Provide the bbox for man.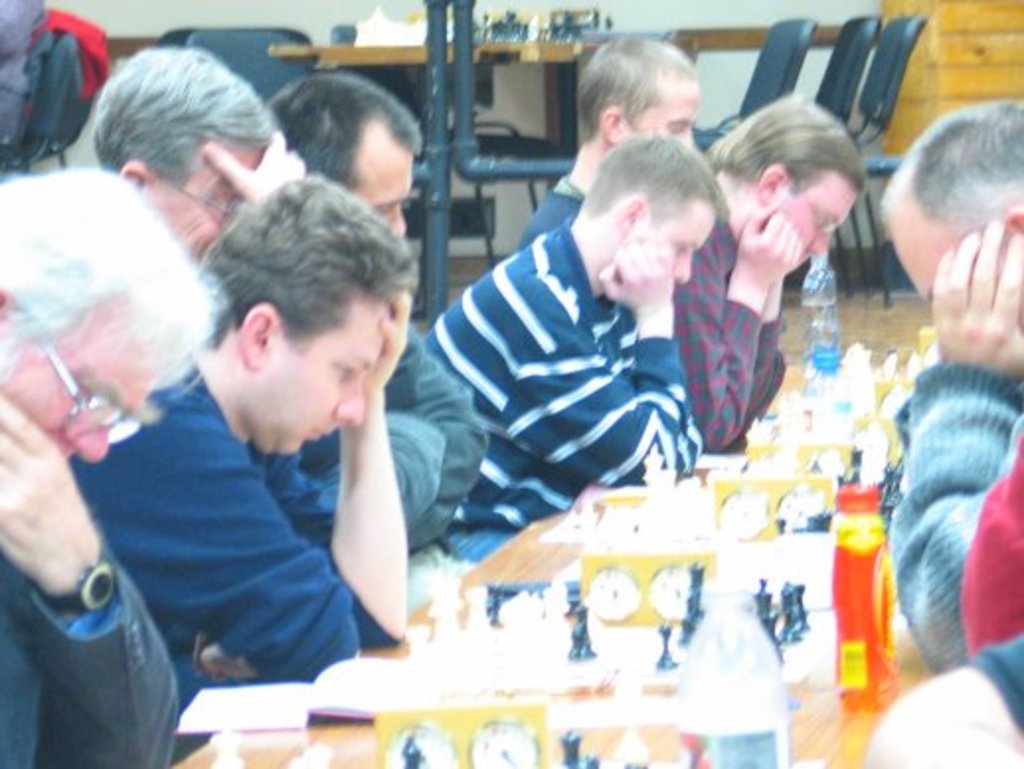
95/47/306/259.
